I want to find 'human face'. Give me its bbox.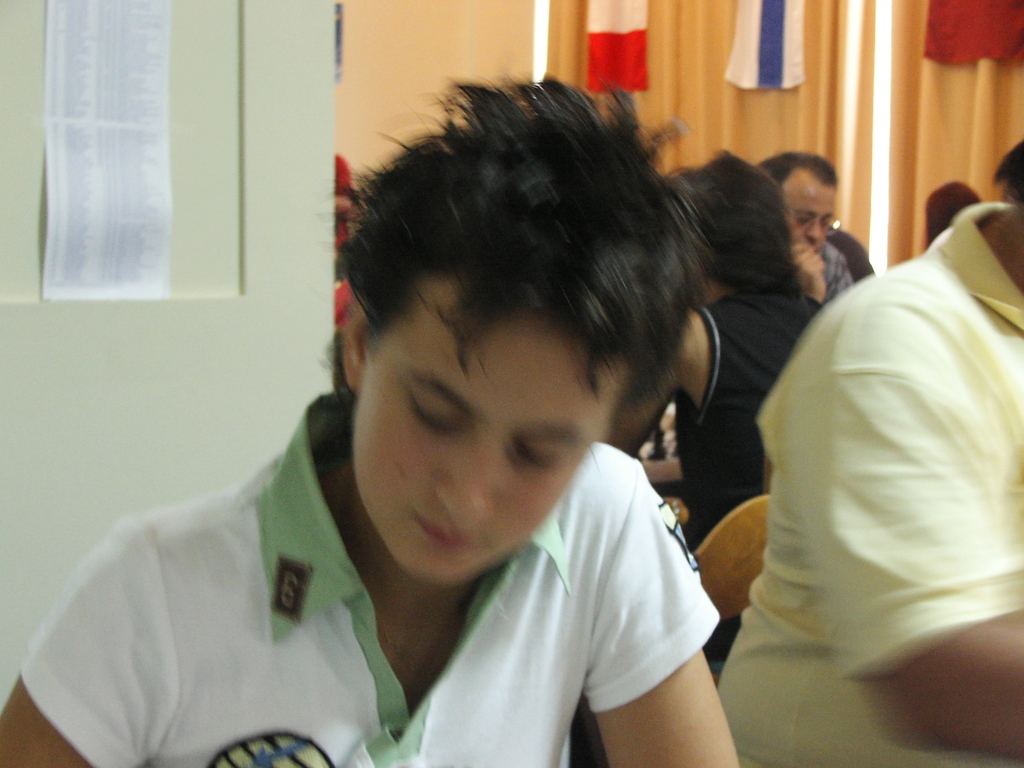
x1=355, y1=281, x2=634, y2=577.
